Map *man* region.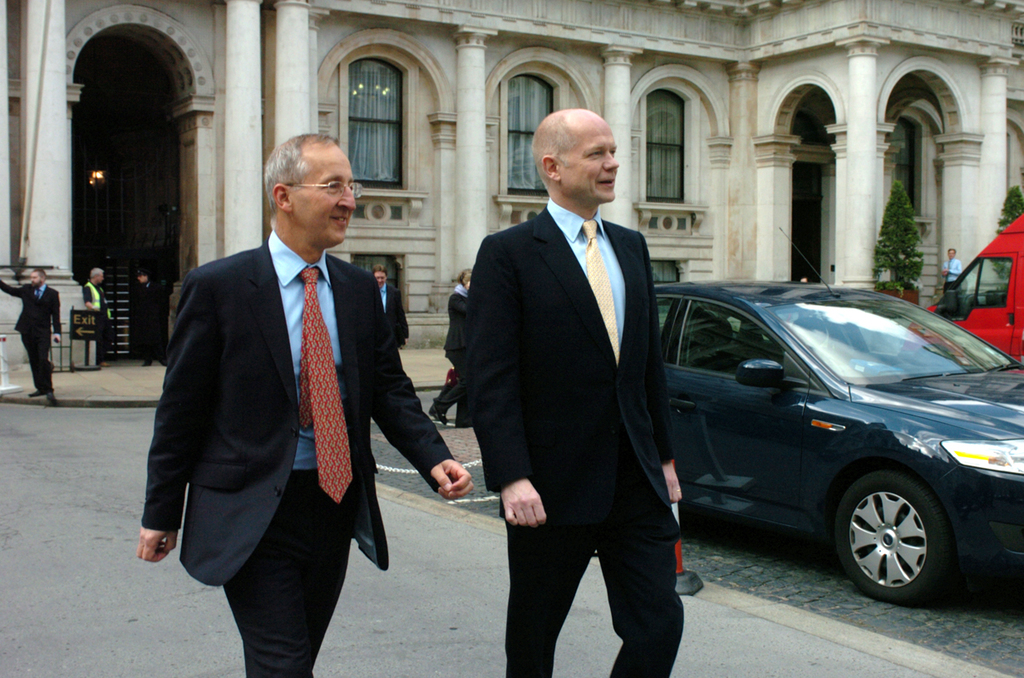
Mapped to bbox=[378, 263, 408, 347].
